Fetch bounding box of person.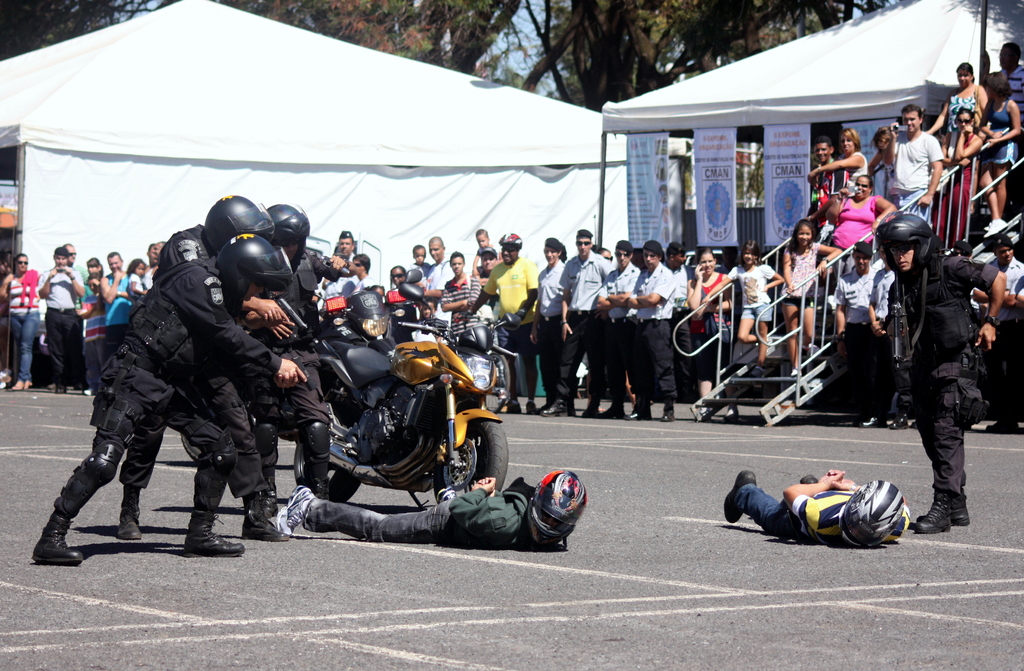
Bbox: rect(829, 242, 884, 421).
